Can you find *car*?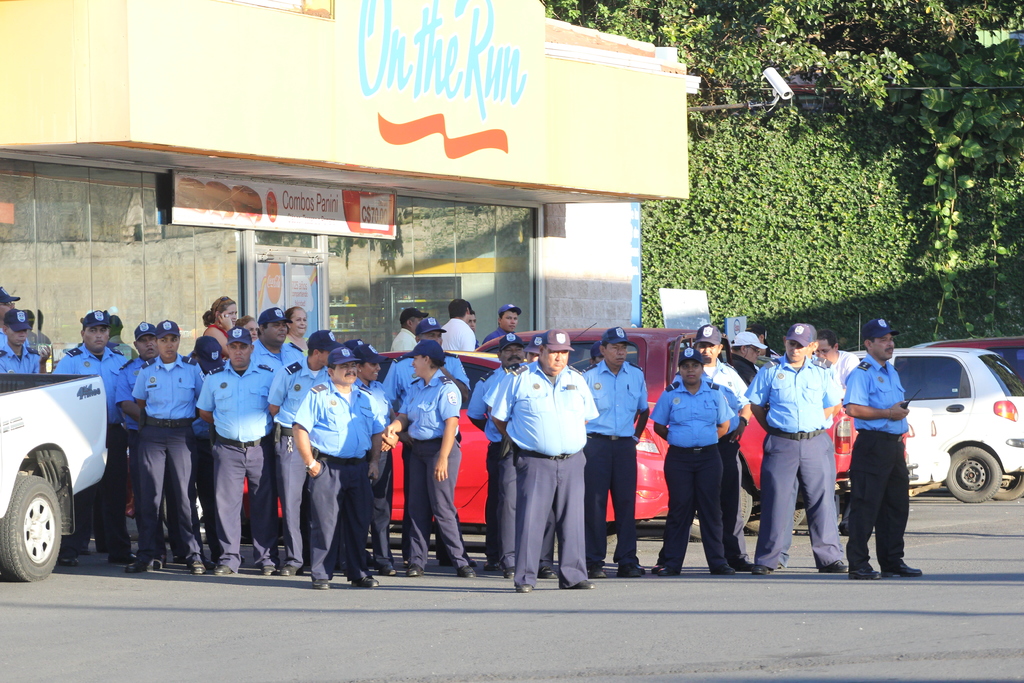
Yes, bounding box: region(476, 330, 855, 500).
